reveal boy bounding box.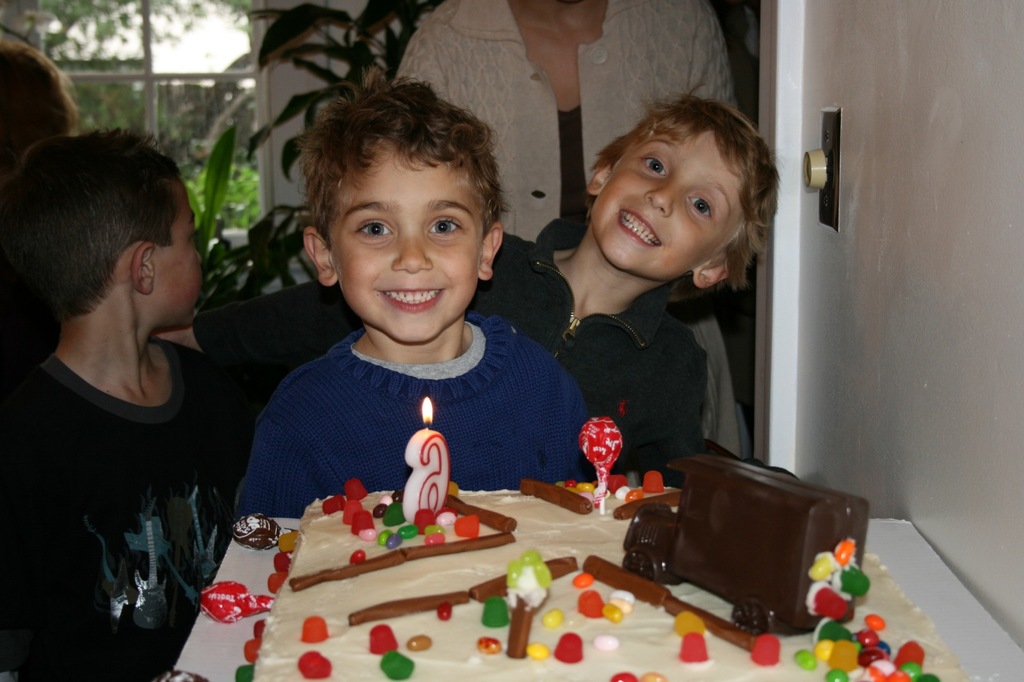
Revealed: 241:88:575:516.
